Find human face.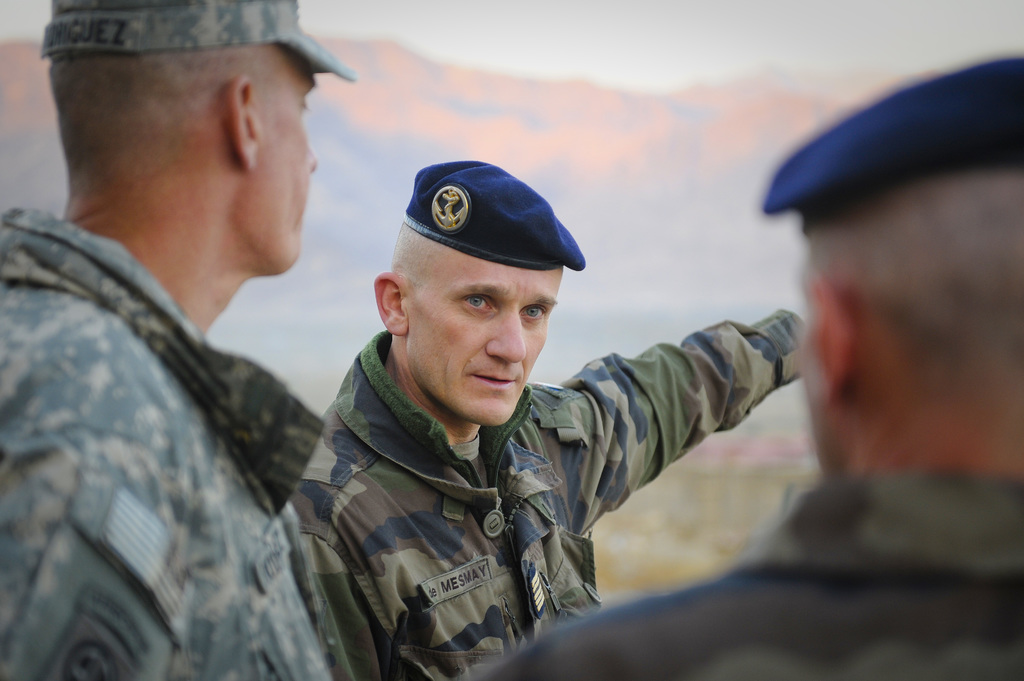
[left=408, top=266, right=555, bottom=421].
